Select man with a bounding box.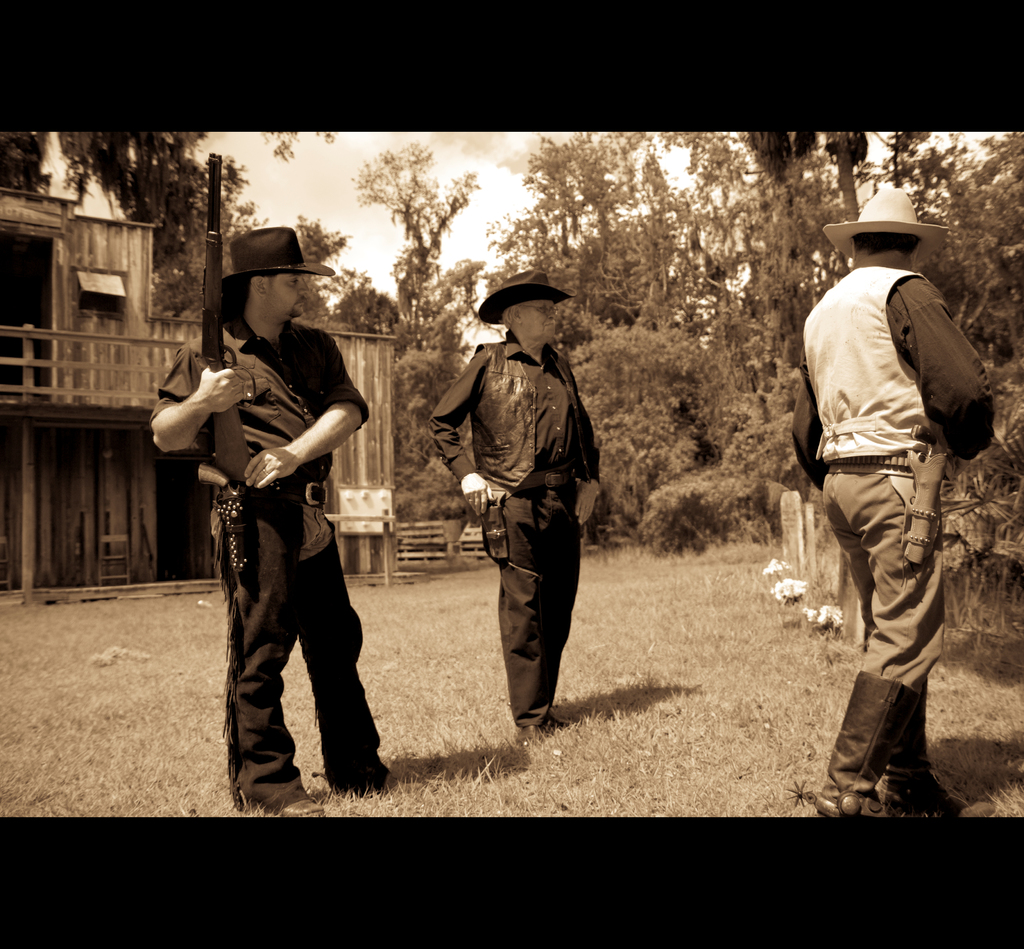
<bbox>790, 185, 1006, 812</bbox>.
